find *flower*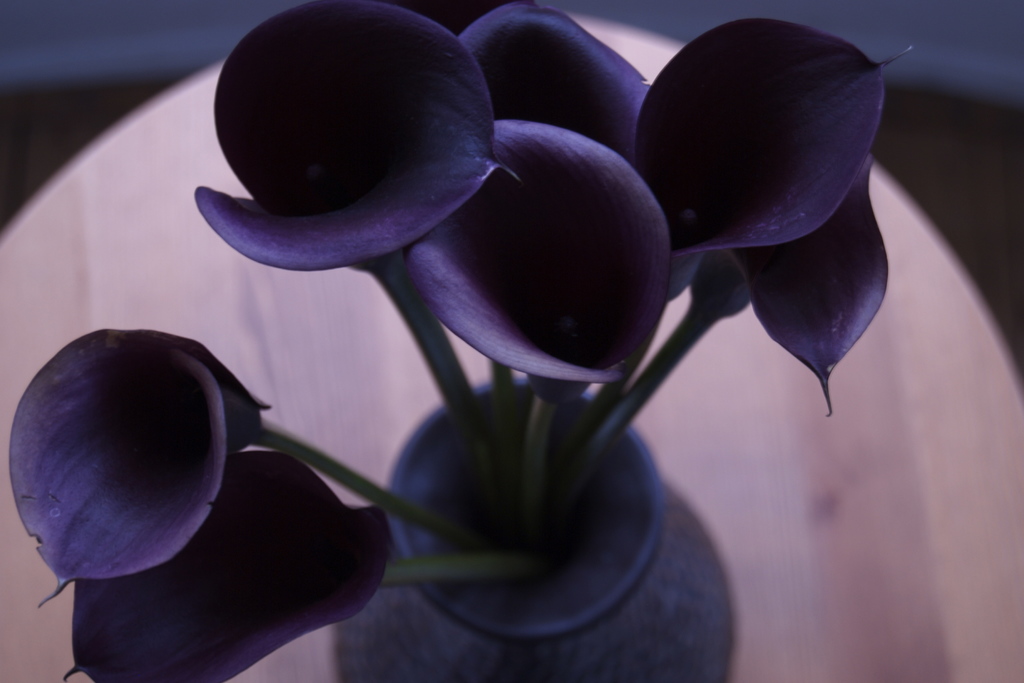
<bbox>8, 329, 277, 607</bbox>
